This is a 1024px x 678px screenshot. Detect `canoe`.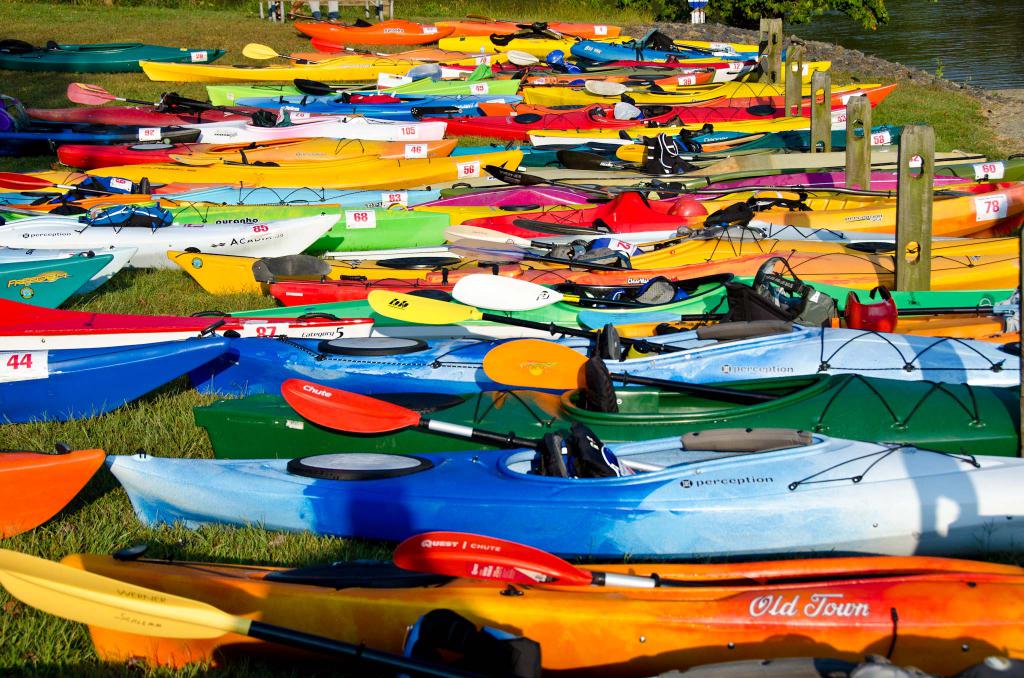
236 85 527 122.
